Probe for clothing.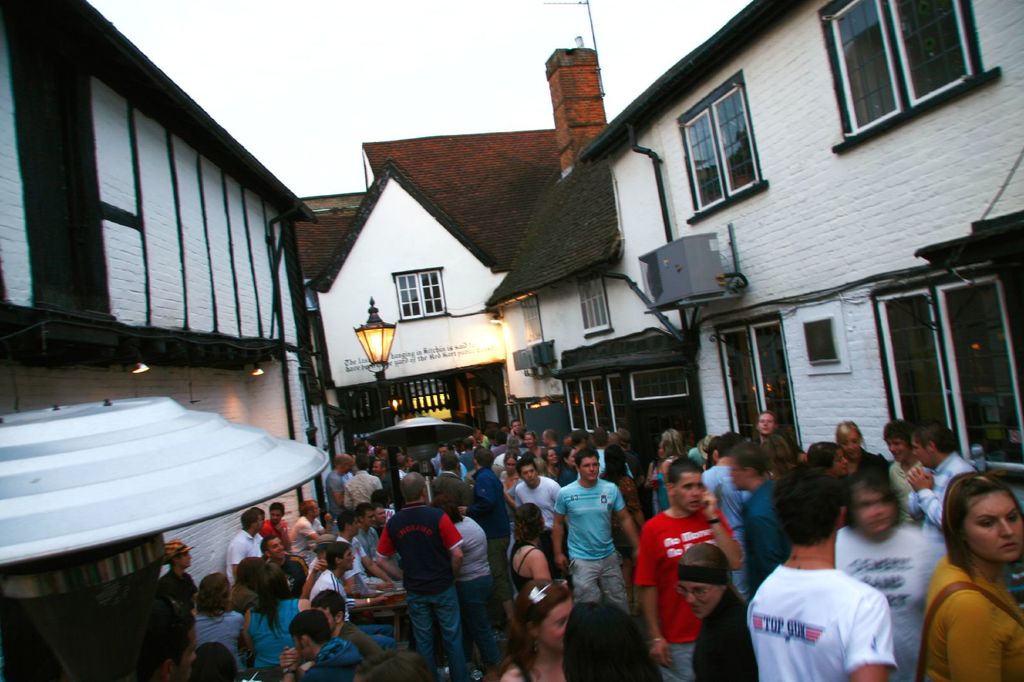
Probe result: (337,619,381,658).
